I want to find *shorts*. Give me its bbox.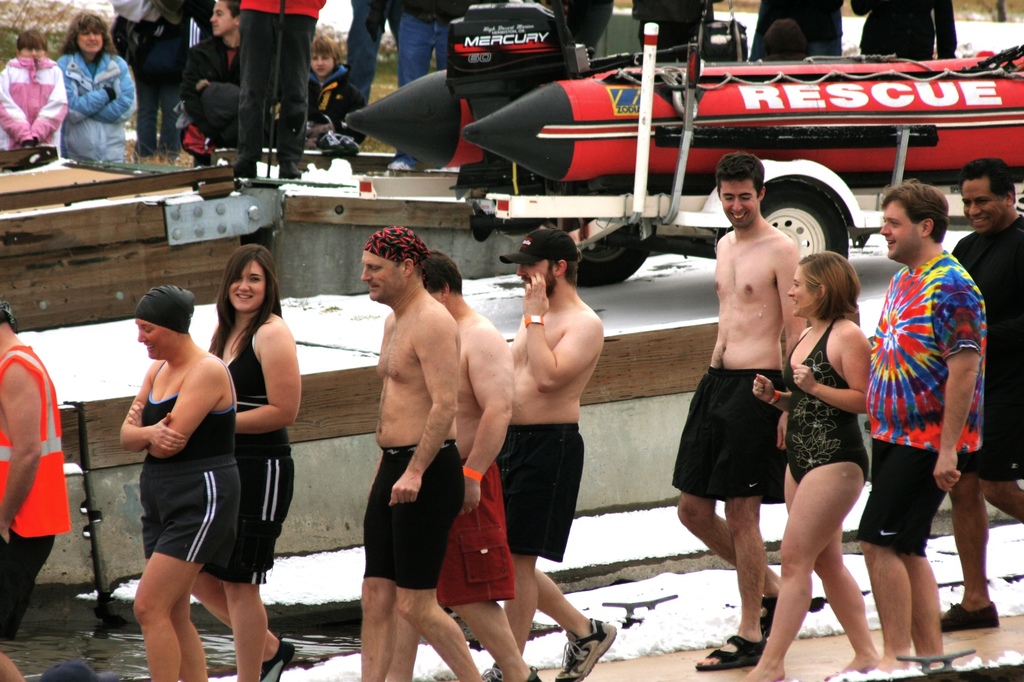
pyautogui.locateOnScreen(360, 434, 464, 589).
